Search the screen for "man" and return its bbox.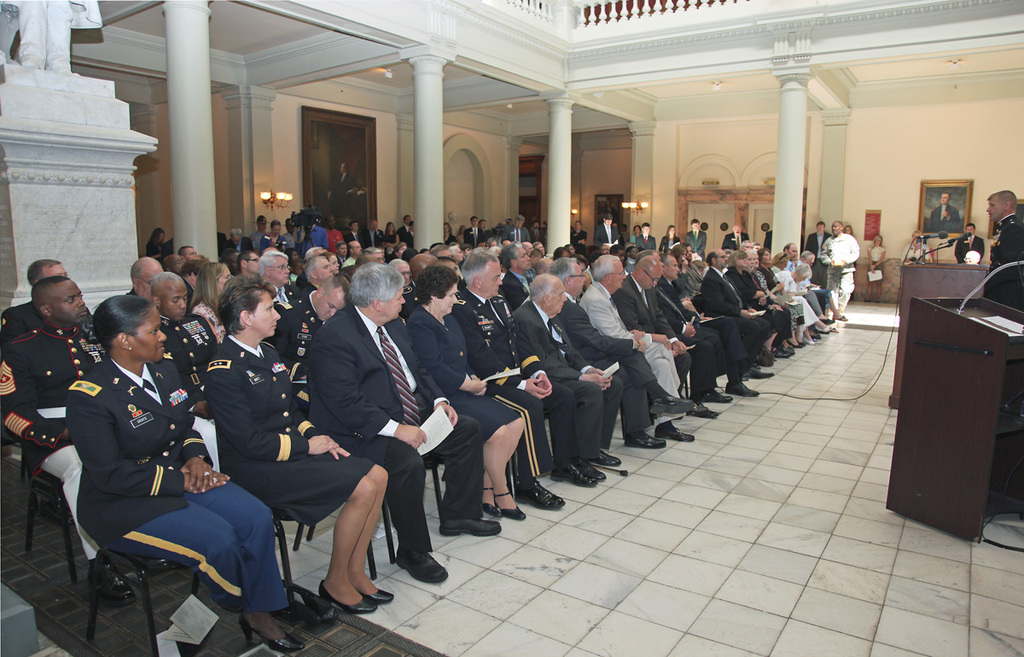
Found: 248, 212, 271, 255.
